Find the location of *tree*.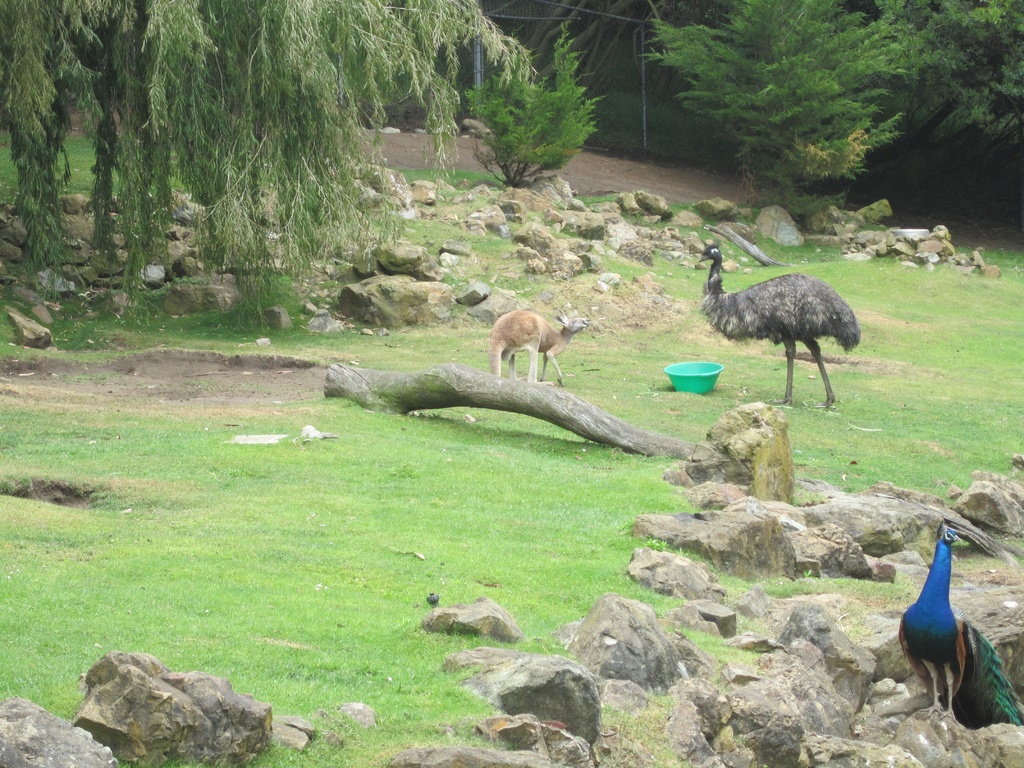
Location: <bbox>868, 0, 1023, 159</bbox>.
